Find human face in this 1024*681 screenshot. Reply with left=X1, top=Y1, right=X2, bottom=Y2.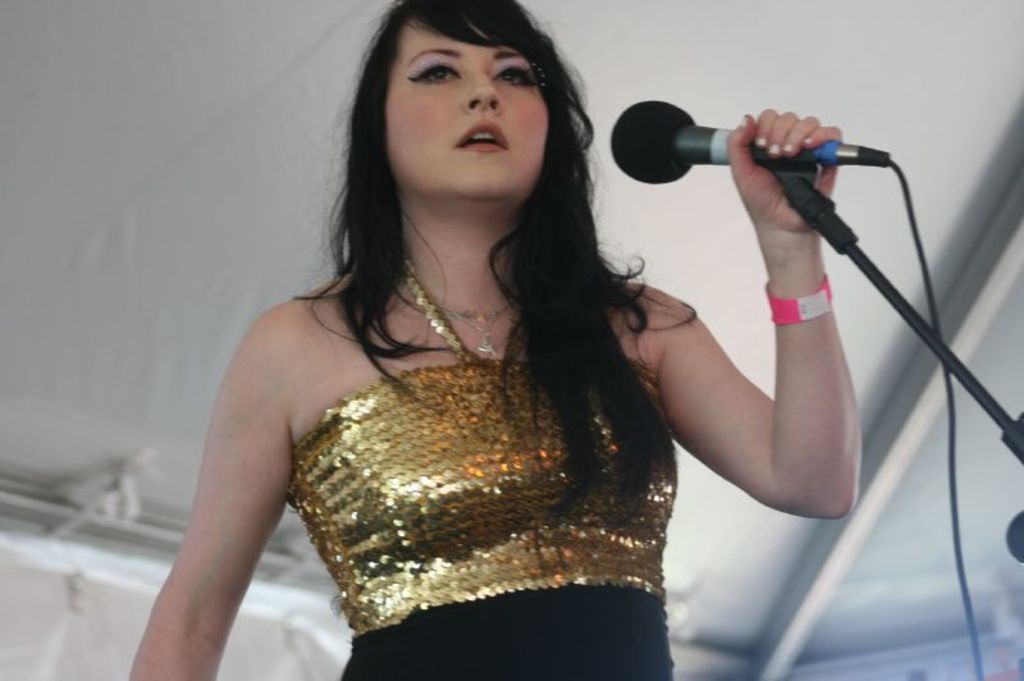
left=385, top=22, right=545, bottom=202.
